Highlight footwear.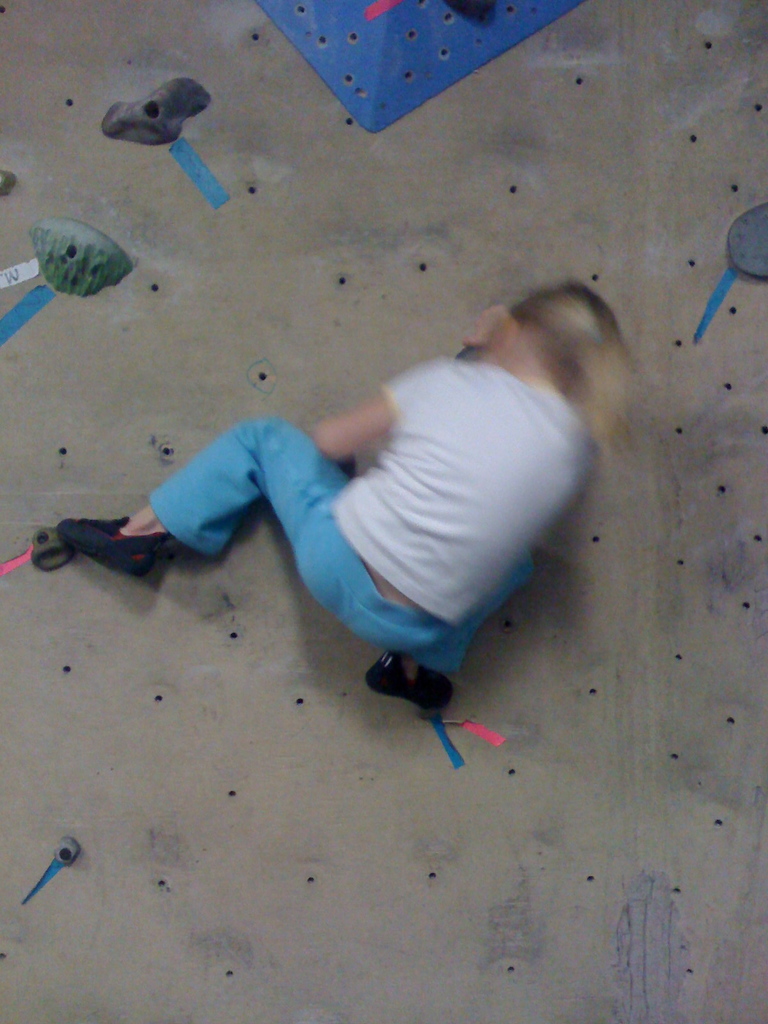
Highlighted region: (left=63, top=500, right=174, bottom=574).
